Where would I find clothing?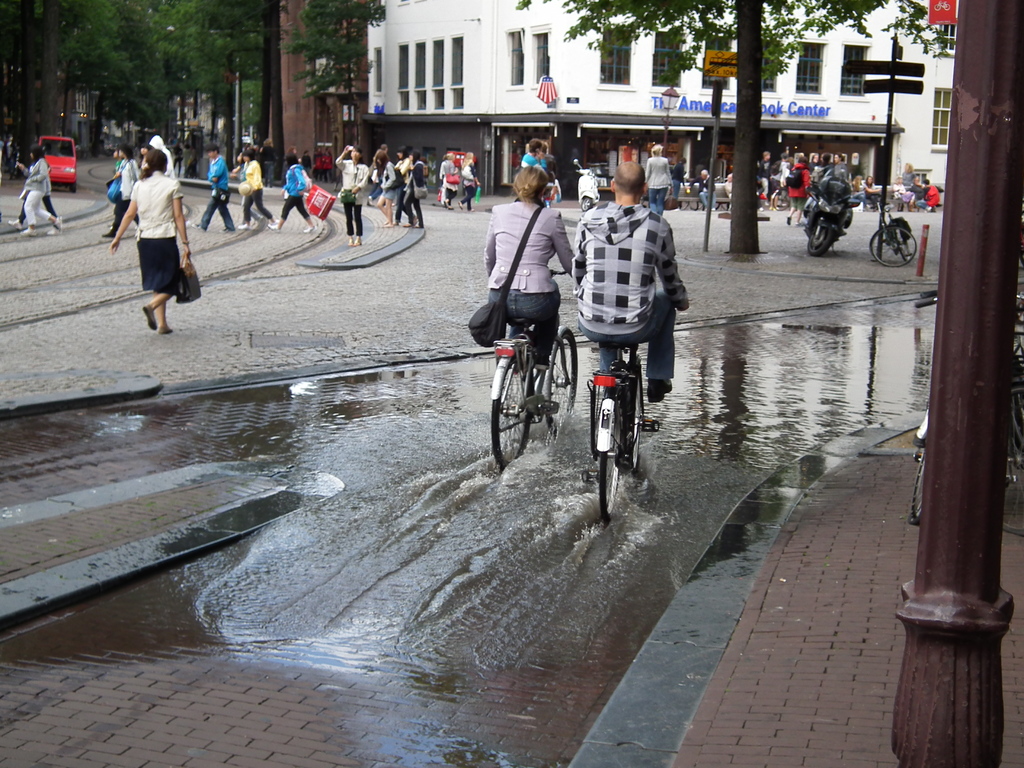
At bbox=(675, 161, 686, 188).
